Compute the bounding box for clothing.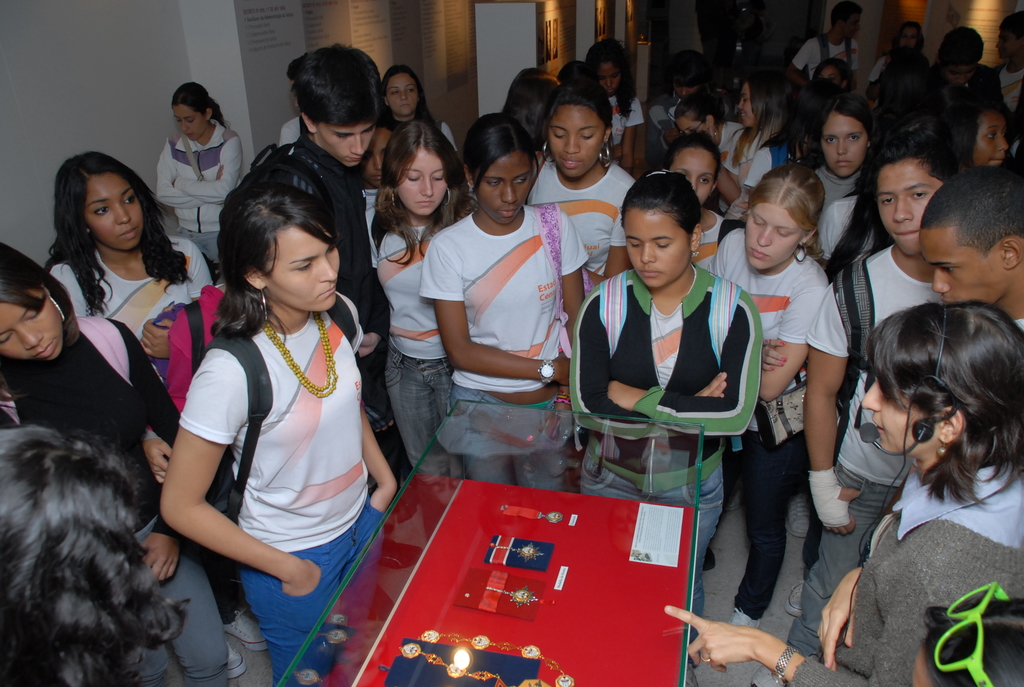
[x1=816, y1=416, x2=1012, y2=672].
